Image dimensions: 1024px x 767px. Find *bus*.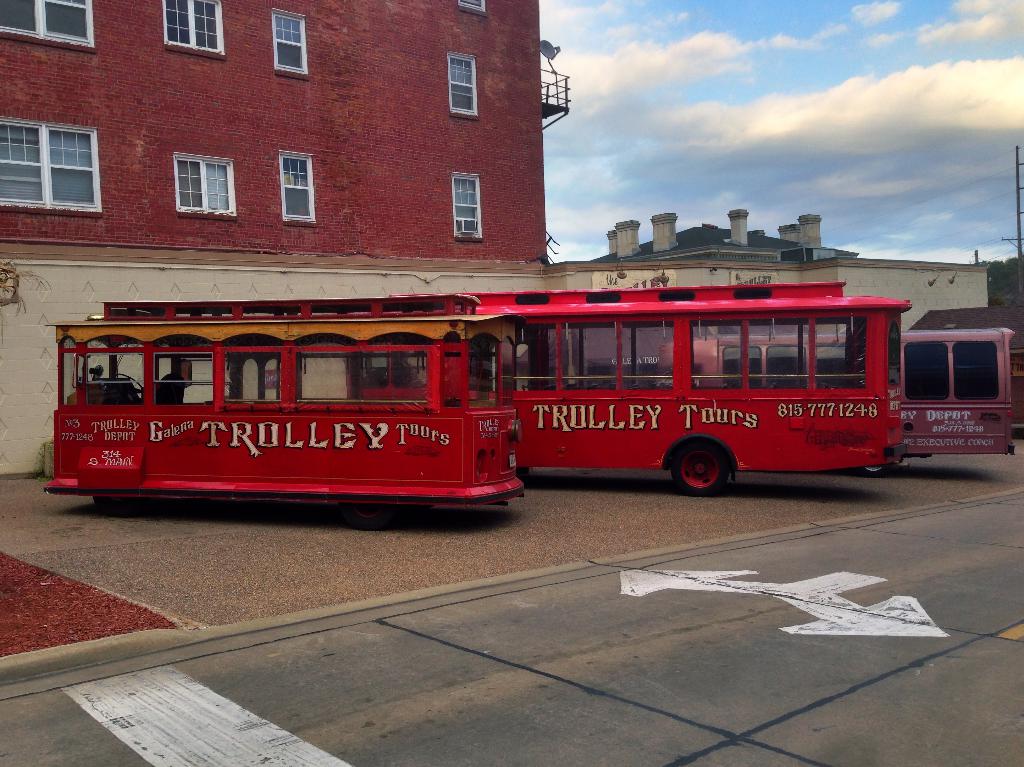
bbox=[343, 283, 911, 494].
